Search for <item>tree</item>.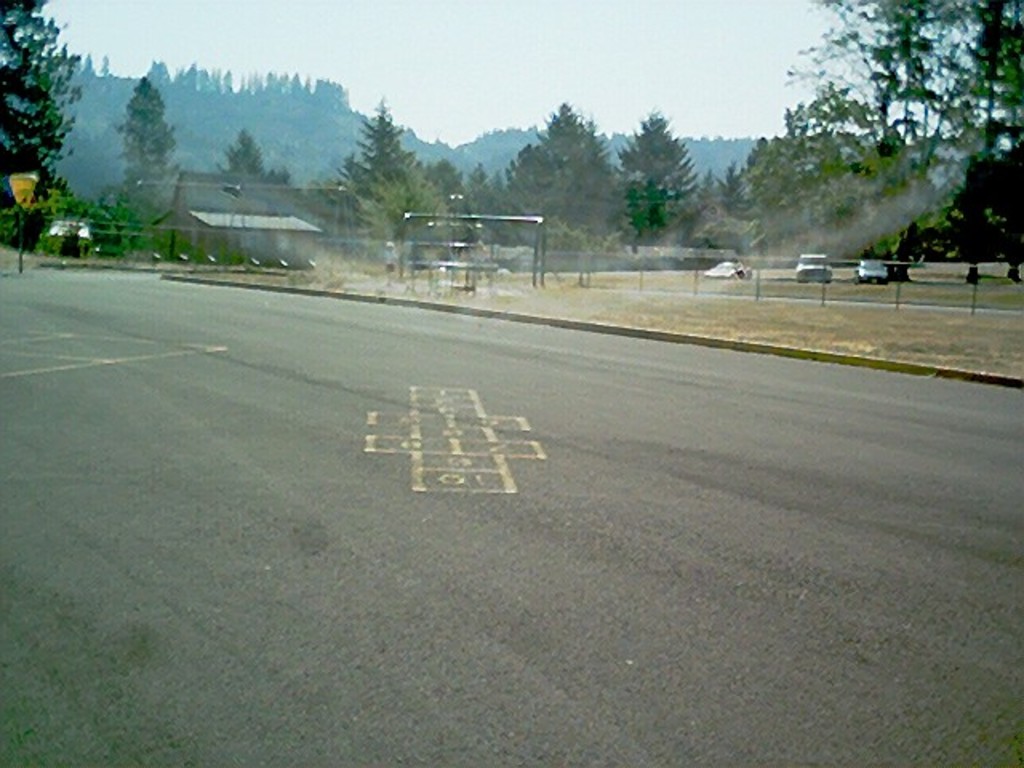
Found at 438:85:1022:250.
